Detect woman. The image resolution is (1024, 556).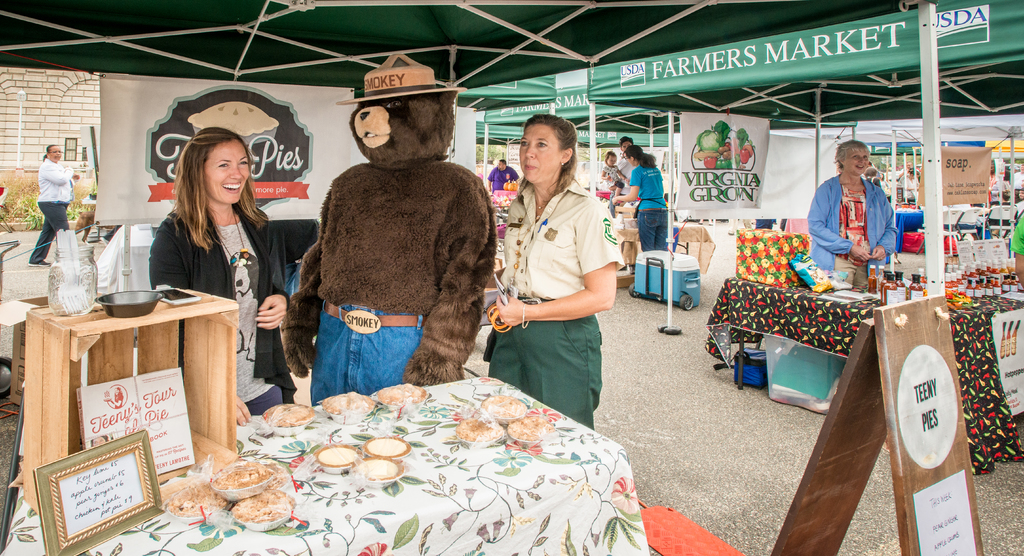
(x1=145, y1=97, x2=296, y2=399).
